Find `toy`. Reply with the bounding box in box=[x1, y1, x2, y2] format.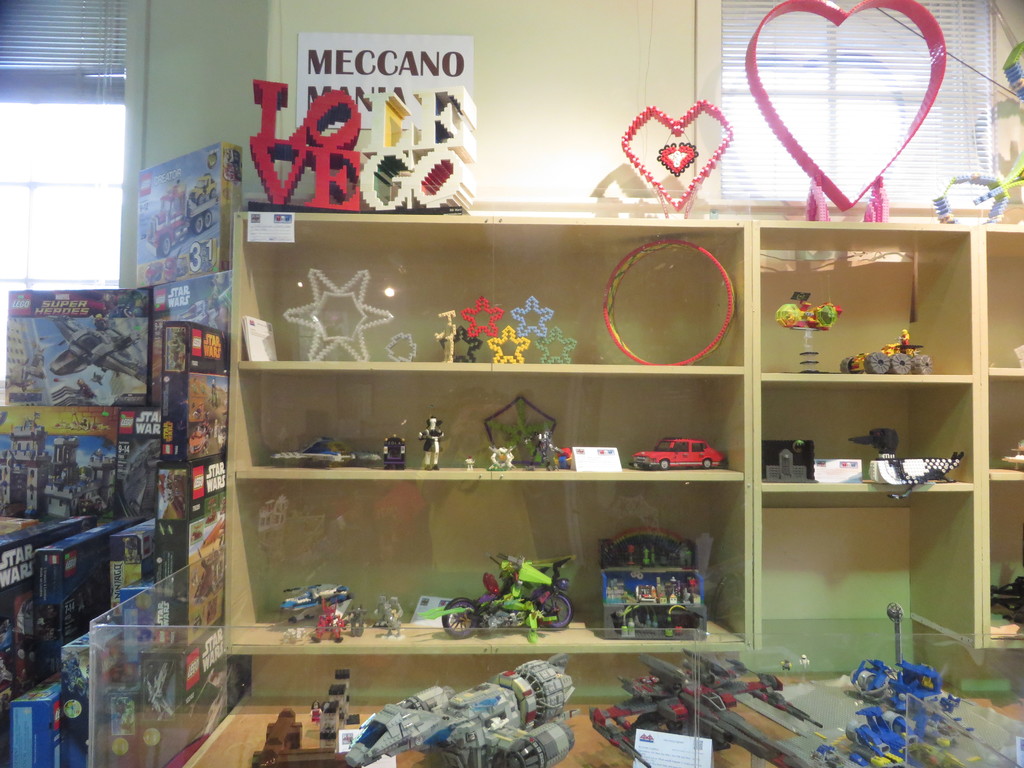
box=[484, 393, 556, 468].
